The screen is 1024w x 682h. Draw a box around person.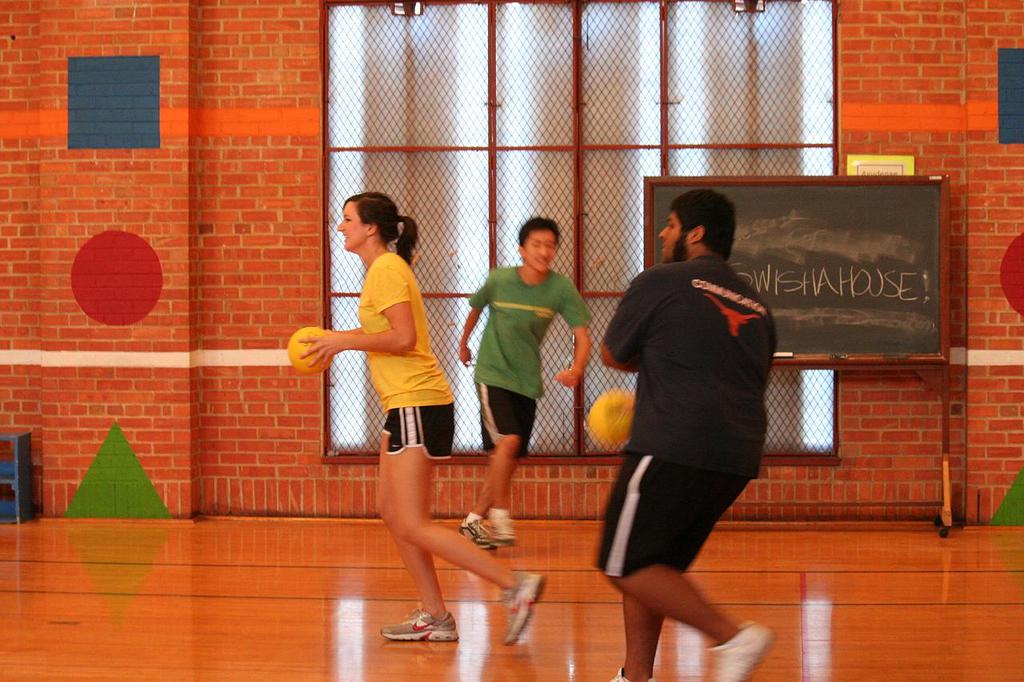
[left=290, top=193, right=549, bottom=643].
